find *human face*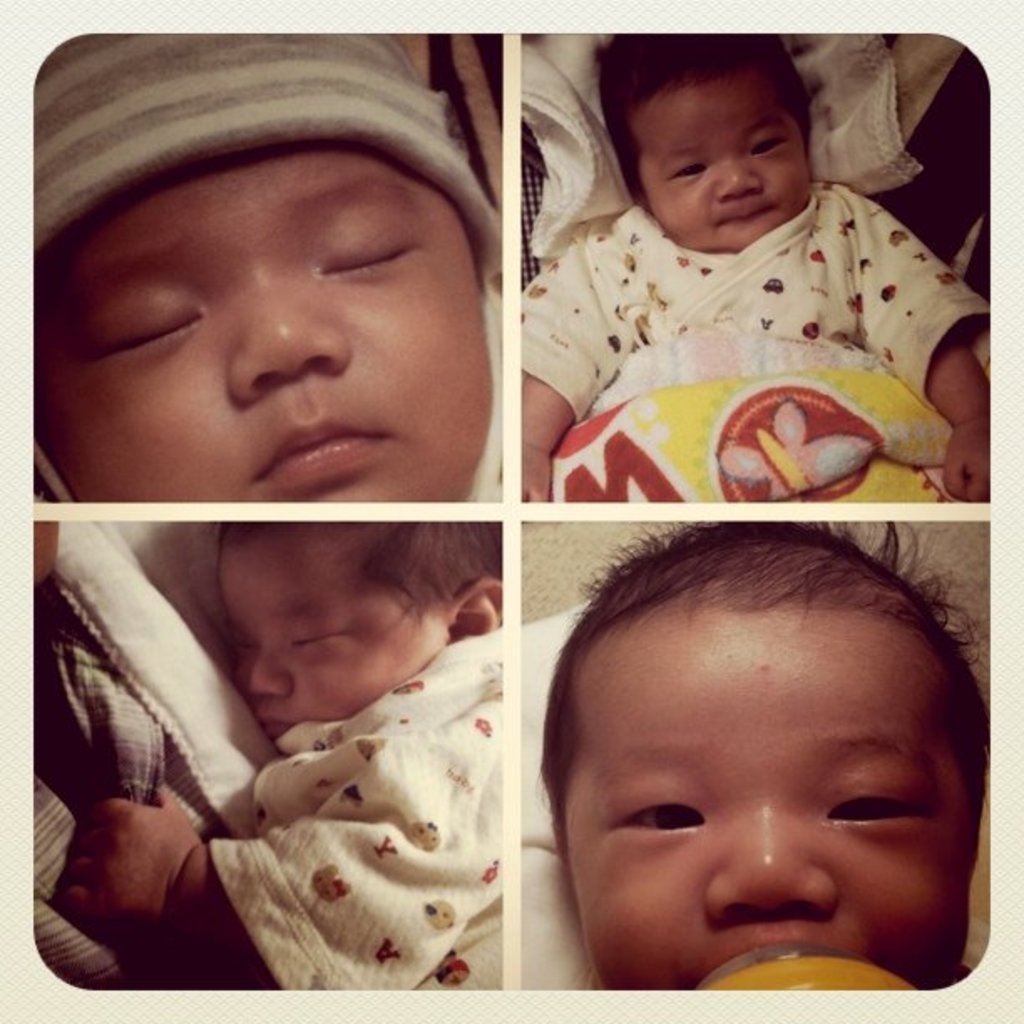
{"x1": 32, "y1": 141, "x2": 490, "y2": 500}
